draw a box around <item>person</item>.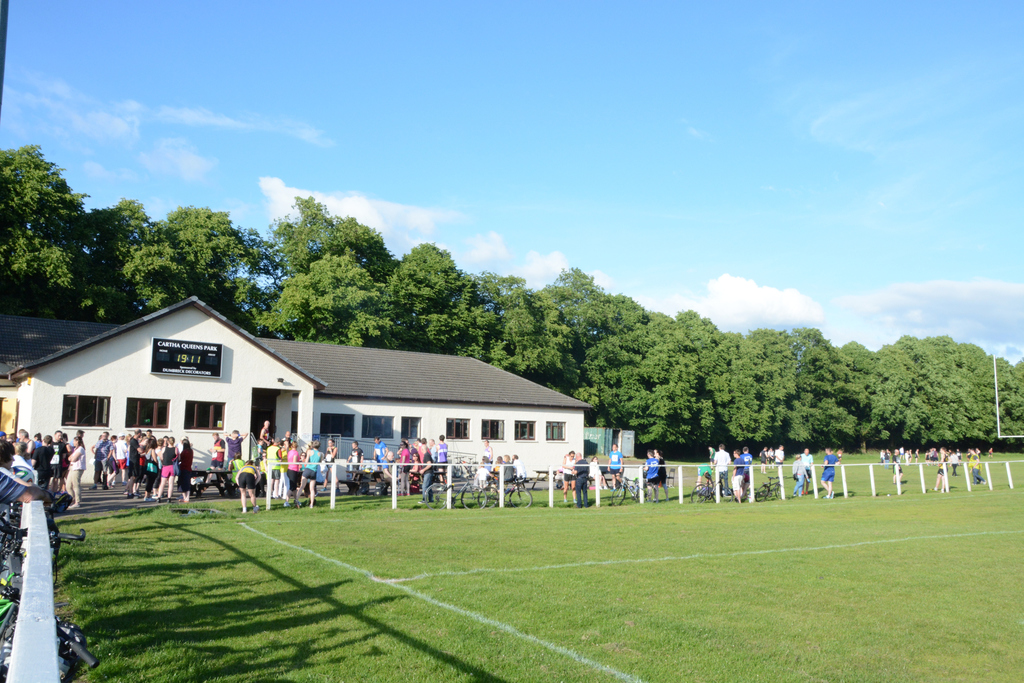
(left=479, top=454, right=493, bottom=483).
